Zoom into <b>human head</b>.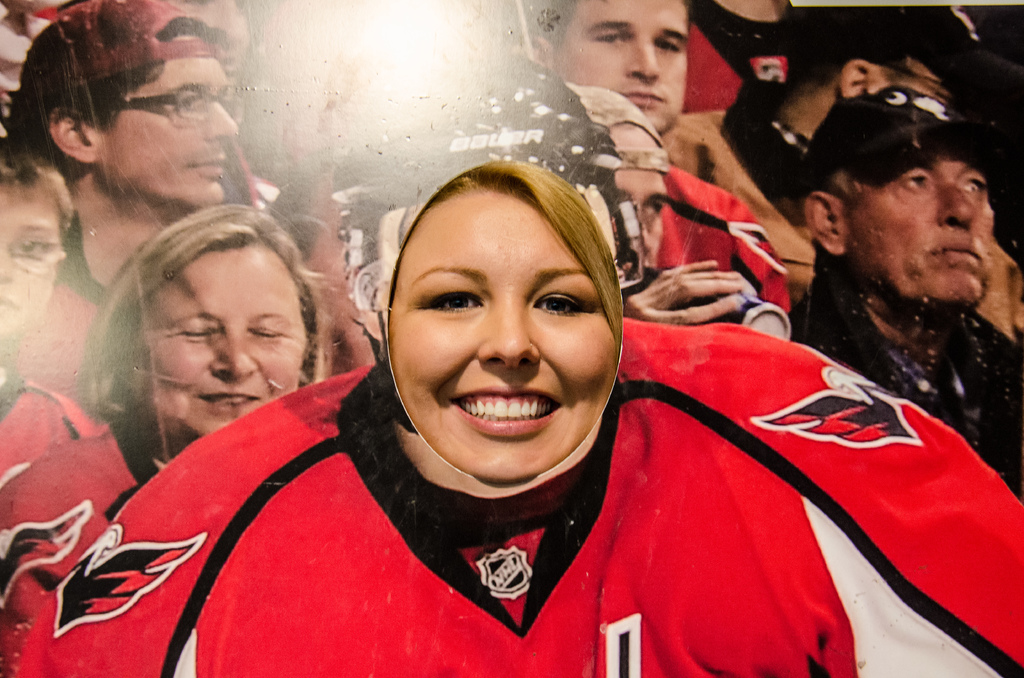
Zoom target: Rect(512, 0, 688, 138).
